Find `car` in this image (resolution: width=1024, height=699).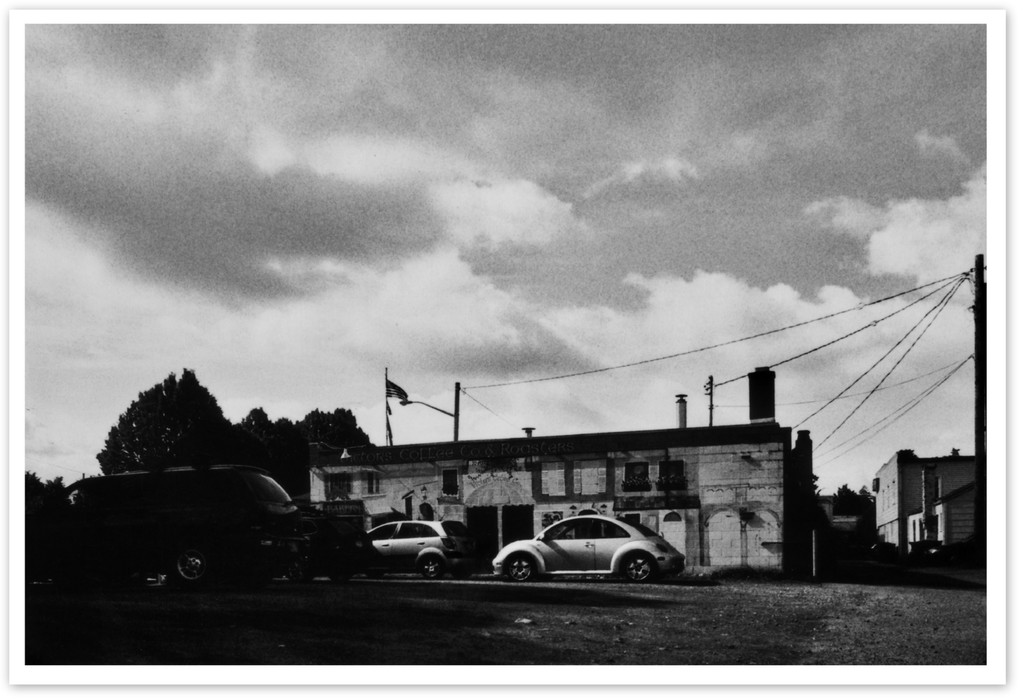
[x1=360, y1=516, x2=476, y2=580].
